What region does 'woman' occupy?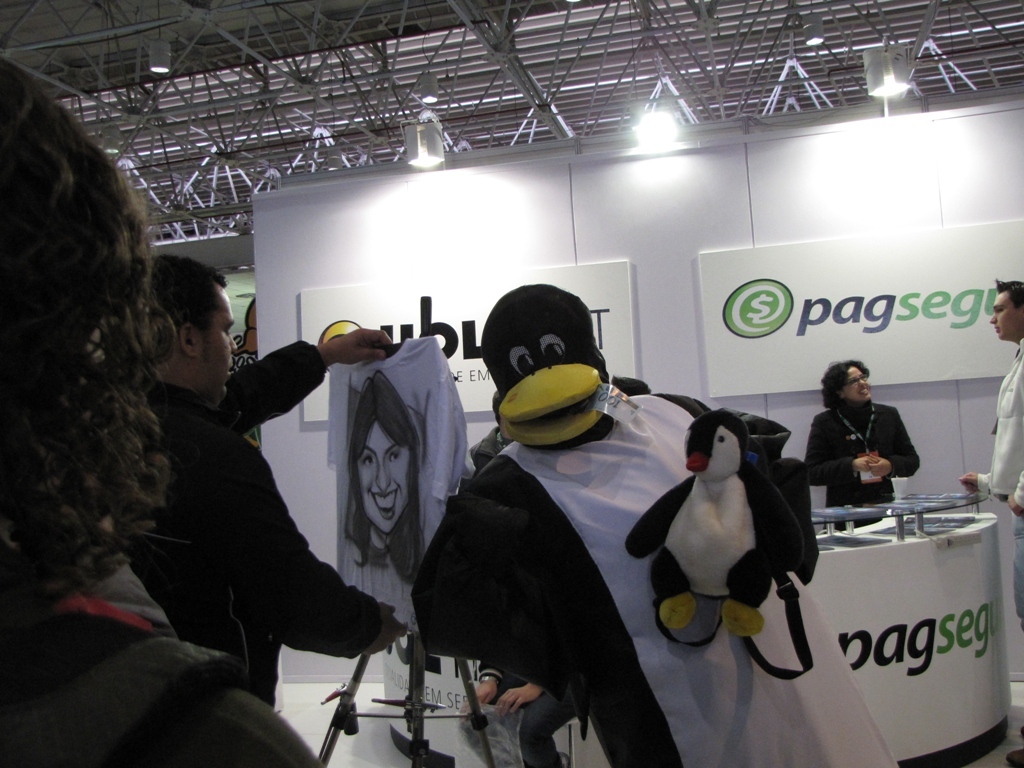
crop(802, 356, 919, 529).
